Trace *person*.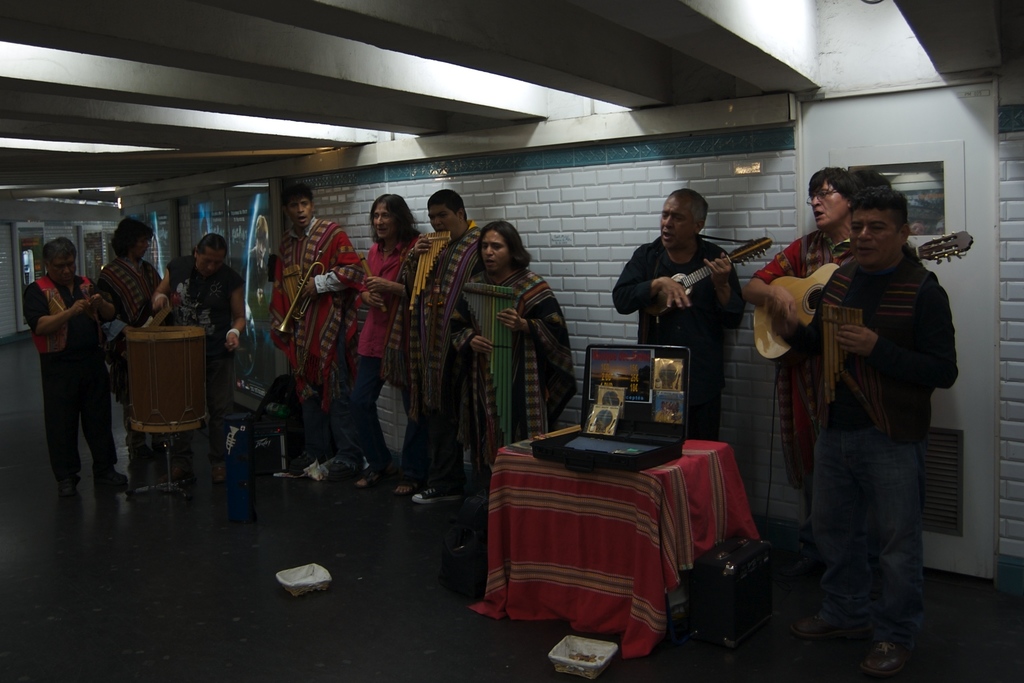
Traced to pyautogui.locateOnScreen(96, 217, 168, 465).
